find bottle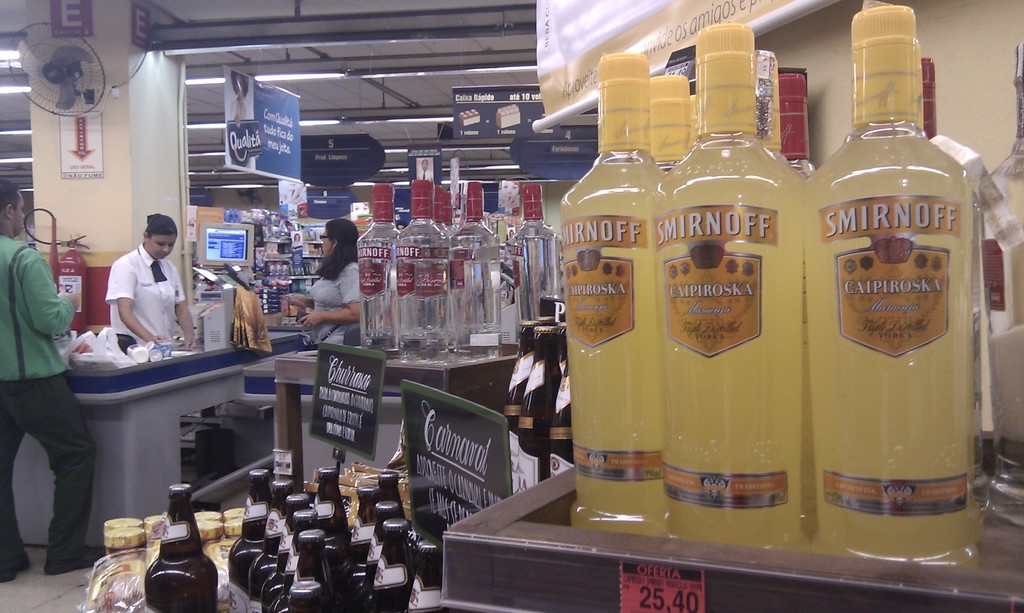
Rect(650, 19, 811, 549)
